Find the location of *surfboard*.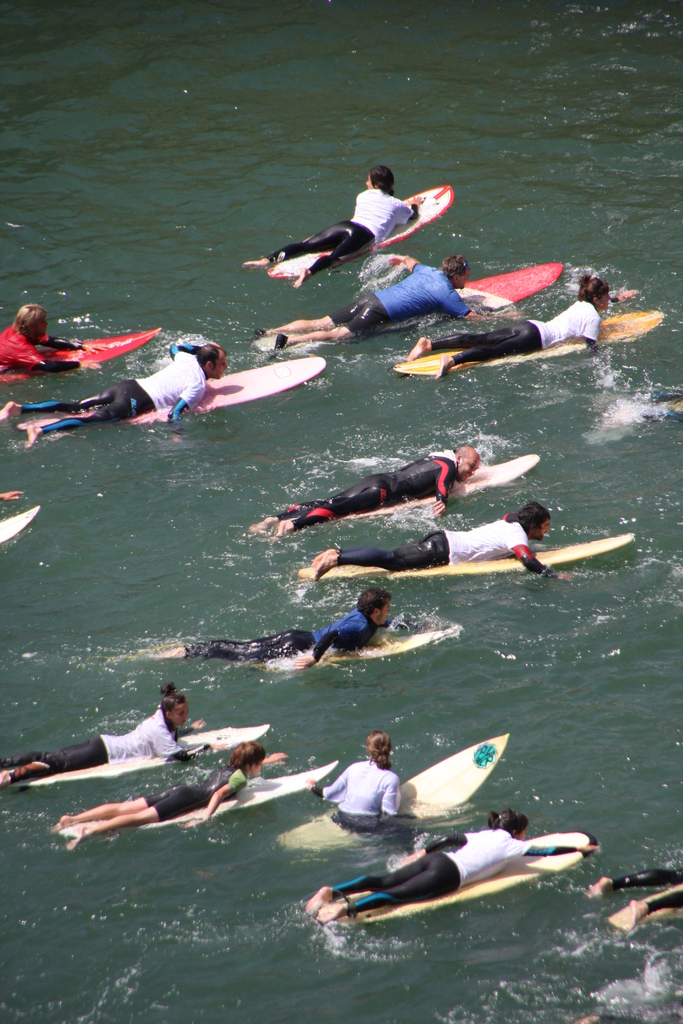
Location: <box>265,178,456,284</box>.
